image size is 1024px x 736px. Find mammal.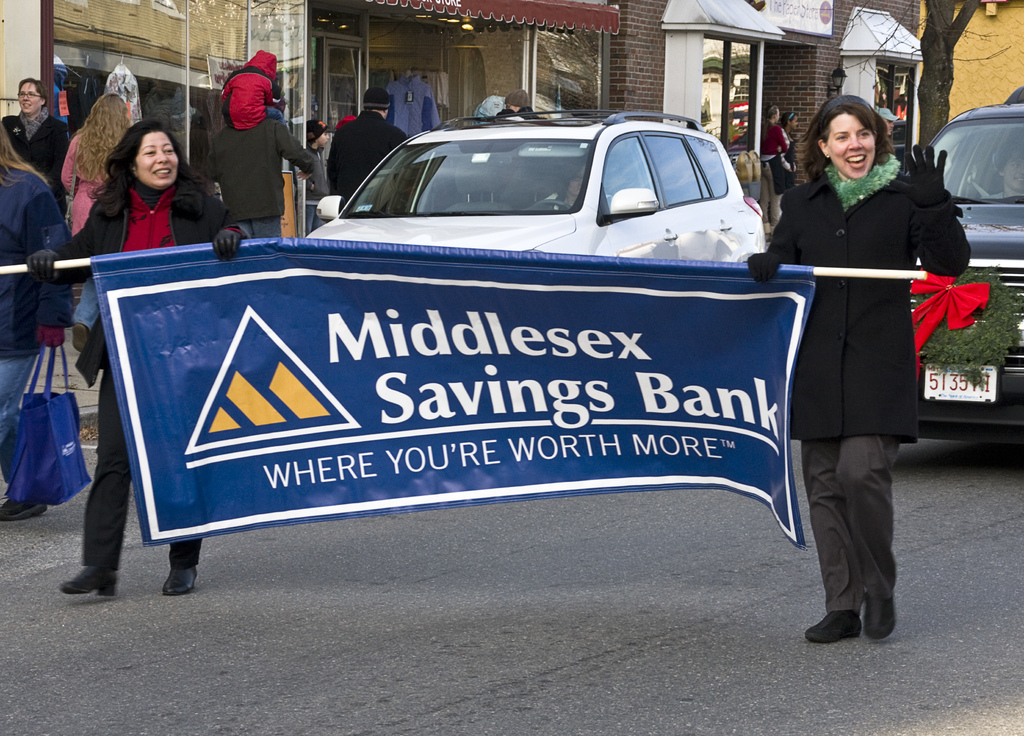
region(220, 47, 286, 131).
